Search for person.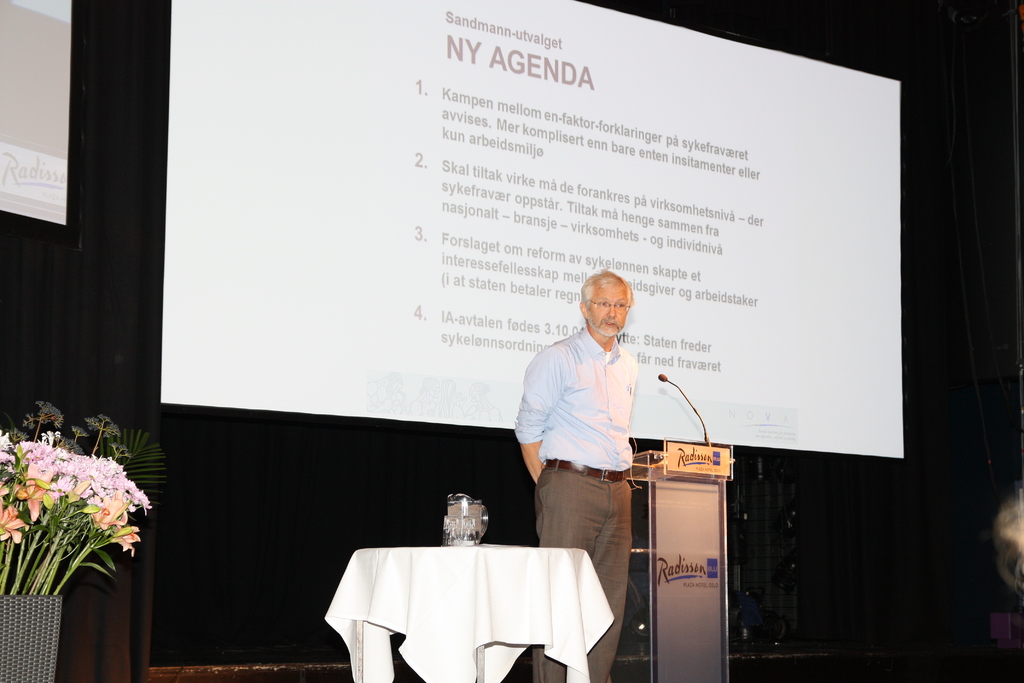
Found at Rect(513, 272, 644, 682).
